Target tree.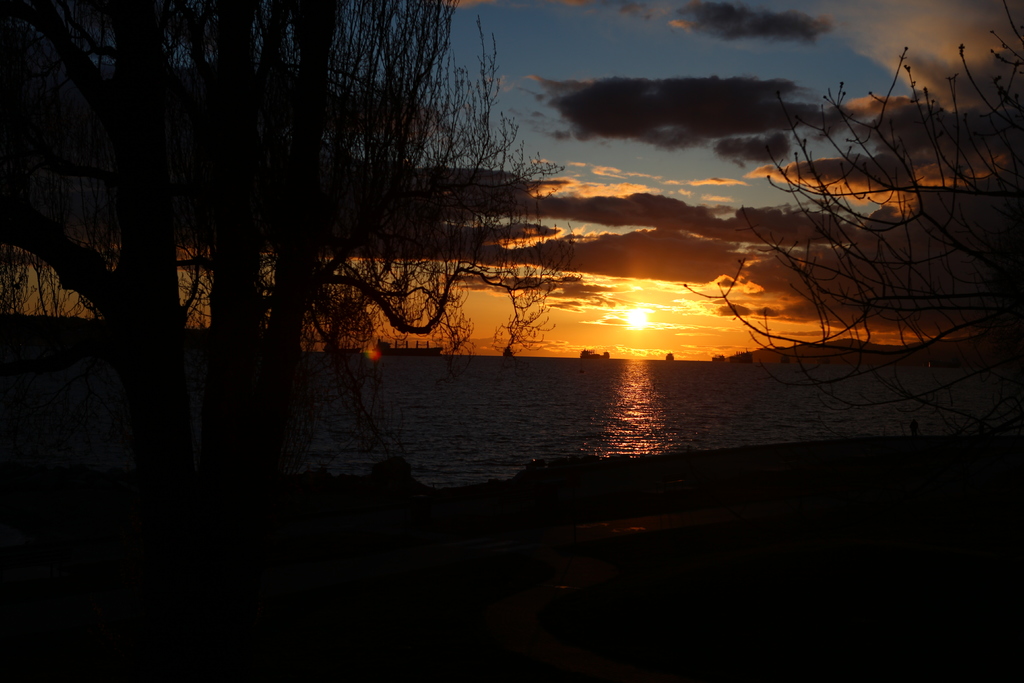
Target region: crop(670, 0, 1023, 434).
